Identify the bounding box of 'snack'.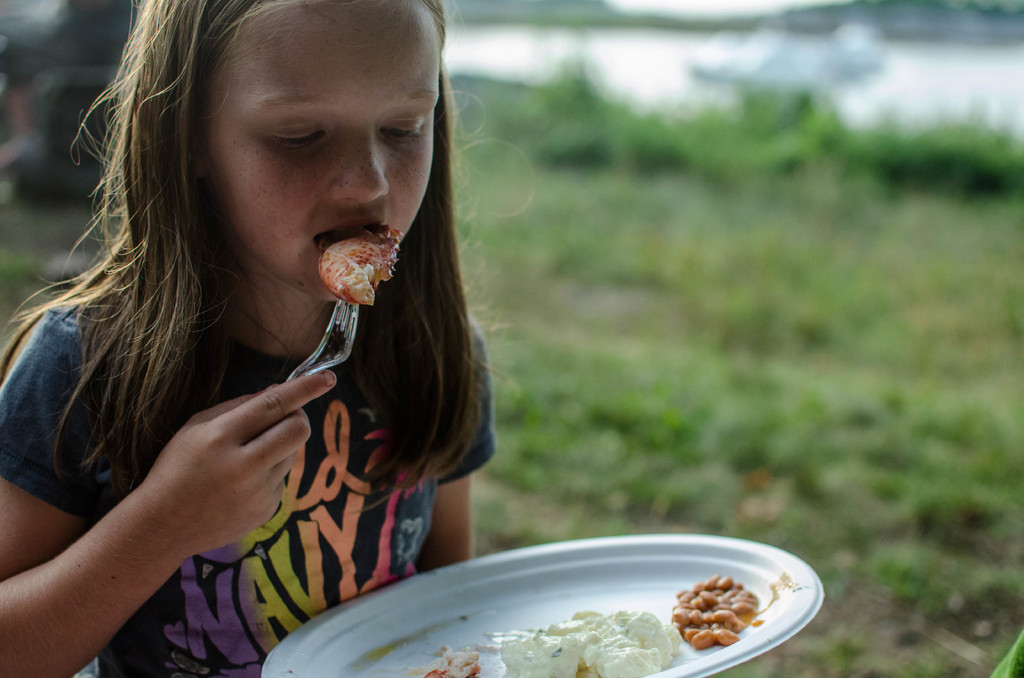
bbox(670, 581, 766, 670).
